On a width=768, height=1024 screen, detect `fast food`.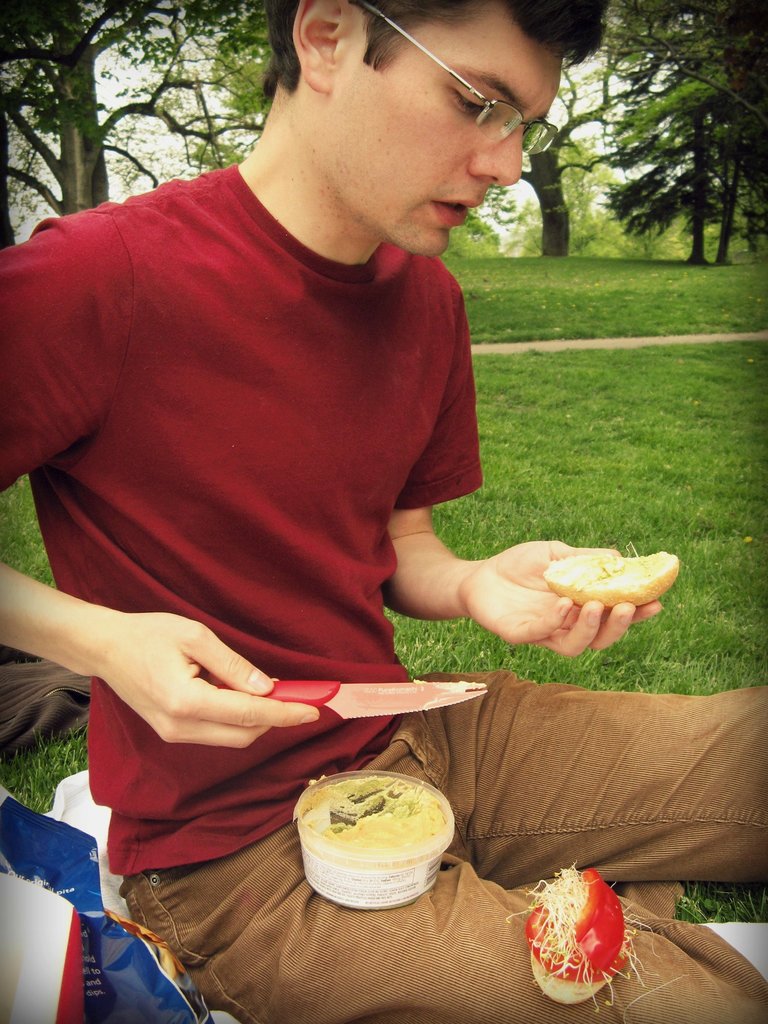
pyautogui.locateOnScreen(307, 755, 429, 842).
